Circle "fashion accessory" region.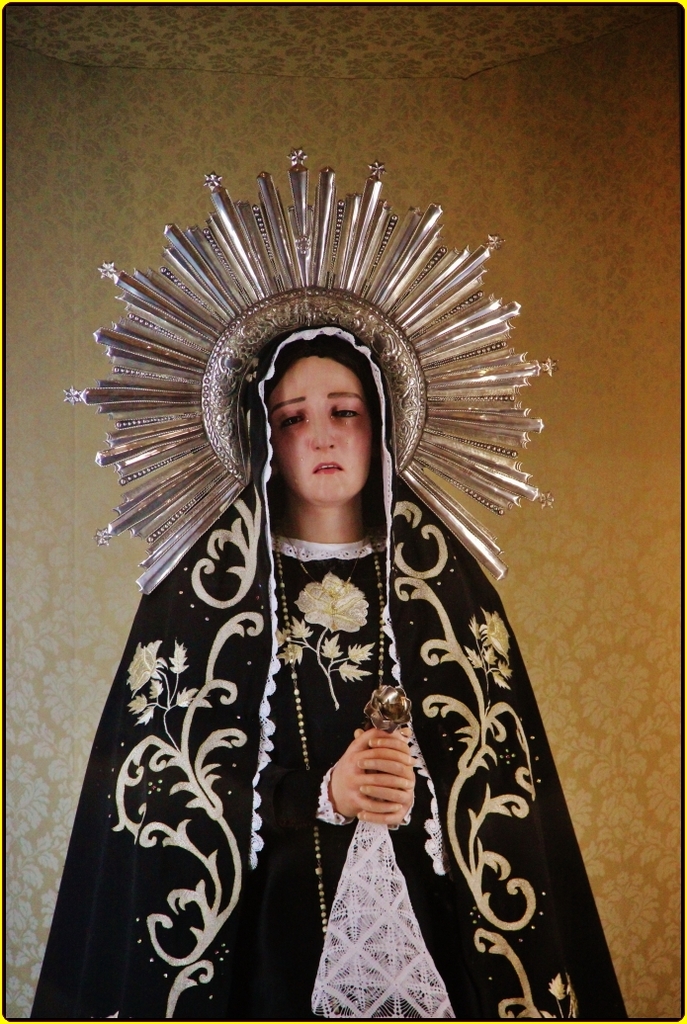
Region: {"x1": 306, "y1": 679, "x2": 459, "y2": 1023}.
